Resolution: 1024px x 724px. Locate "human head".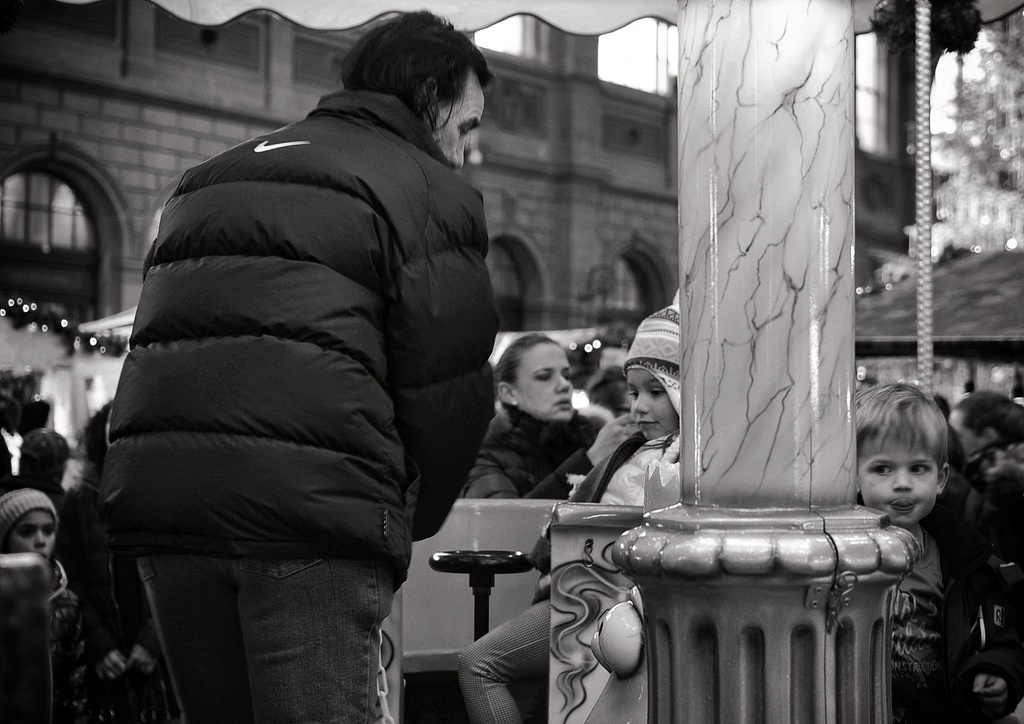
detection(615, 309, 696, 439).
